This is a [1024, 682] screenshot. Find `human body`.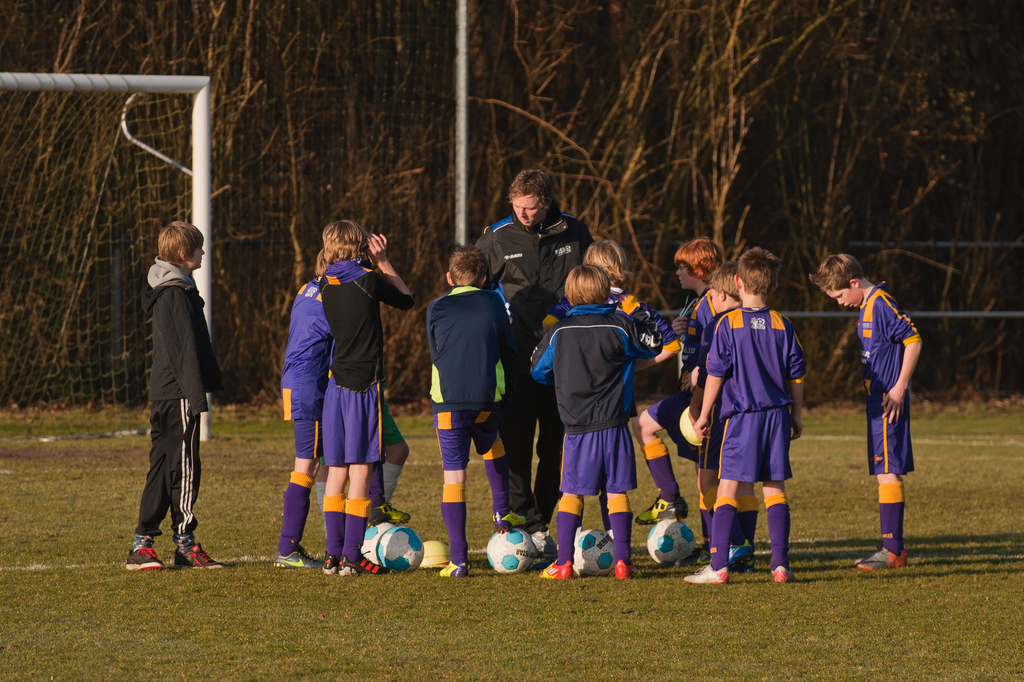
Bounding box: 807, 246, 925, 581.
